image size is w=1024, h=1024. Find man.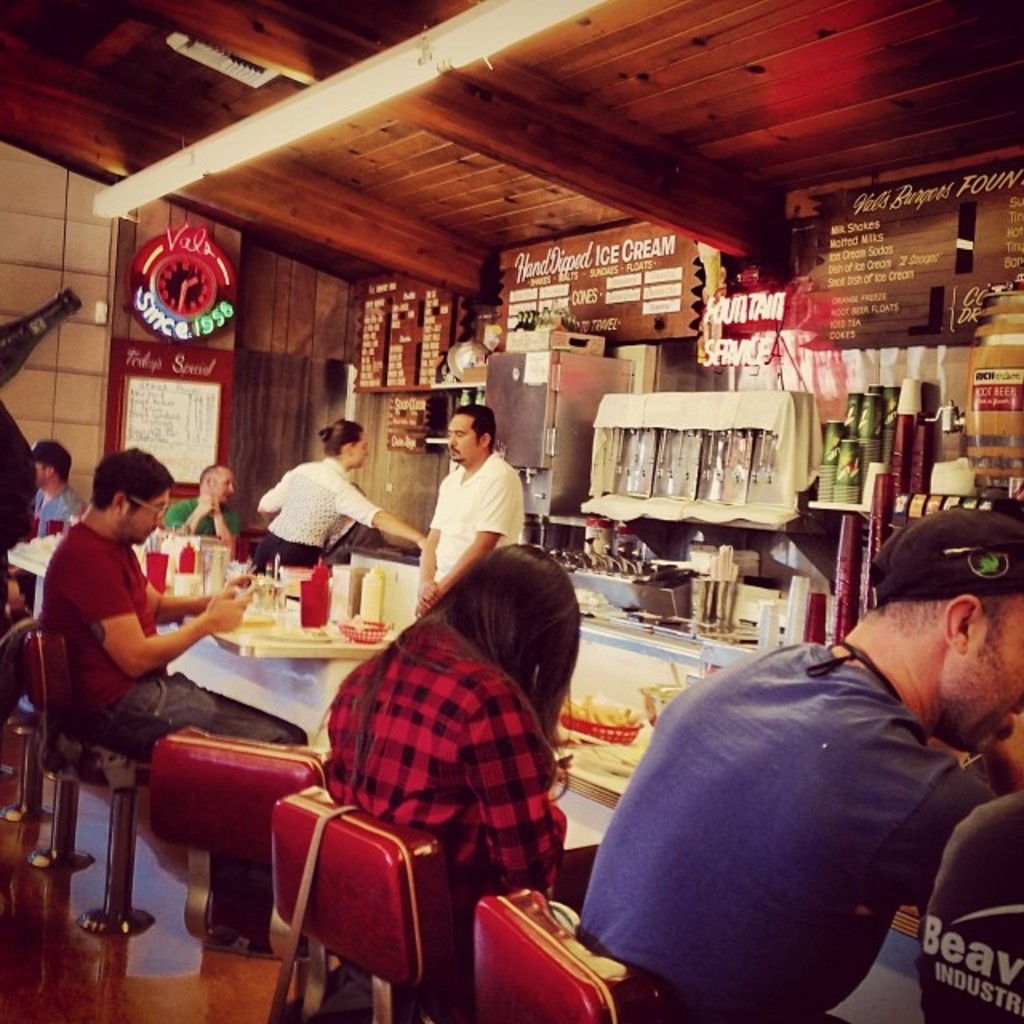
(32, 445, 85, 531).
